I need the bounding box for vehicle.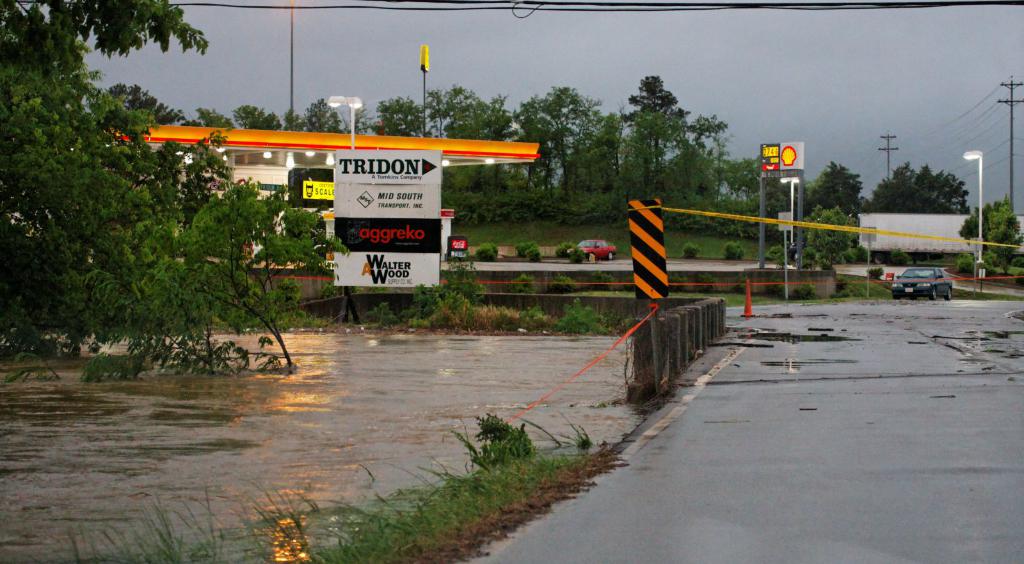
Here it is: [left=568, top=237, right=611, bottom=264].
